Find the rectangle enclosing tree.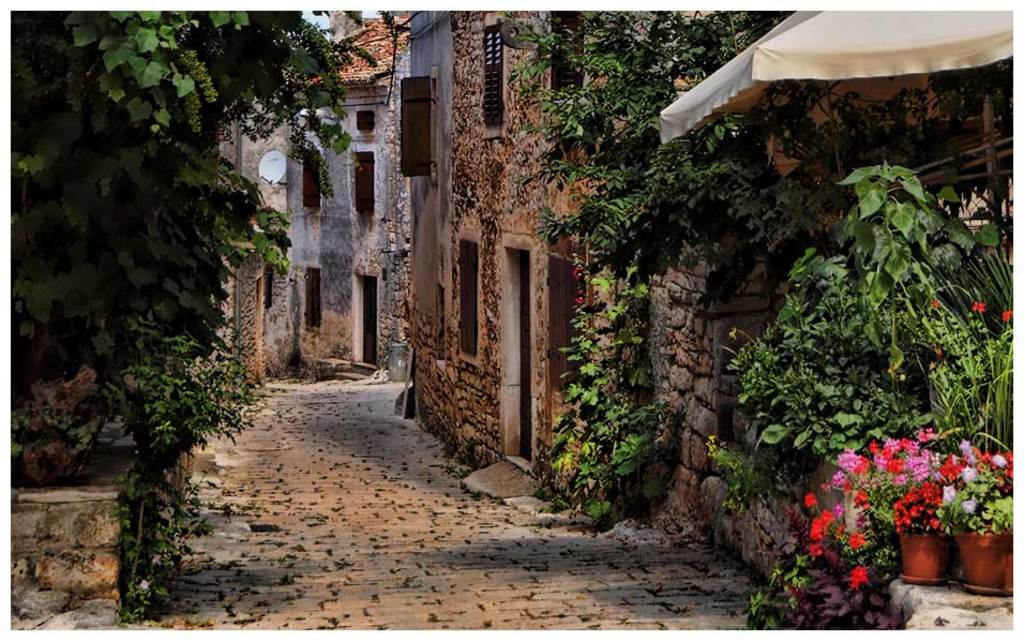
bbox=(540, 13, 769, 340).
